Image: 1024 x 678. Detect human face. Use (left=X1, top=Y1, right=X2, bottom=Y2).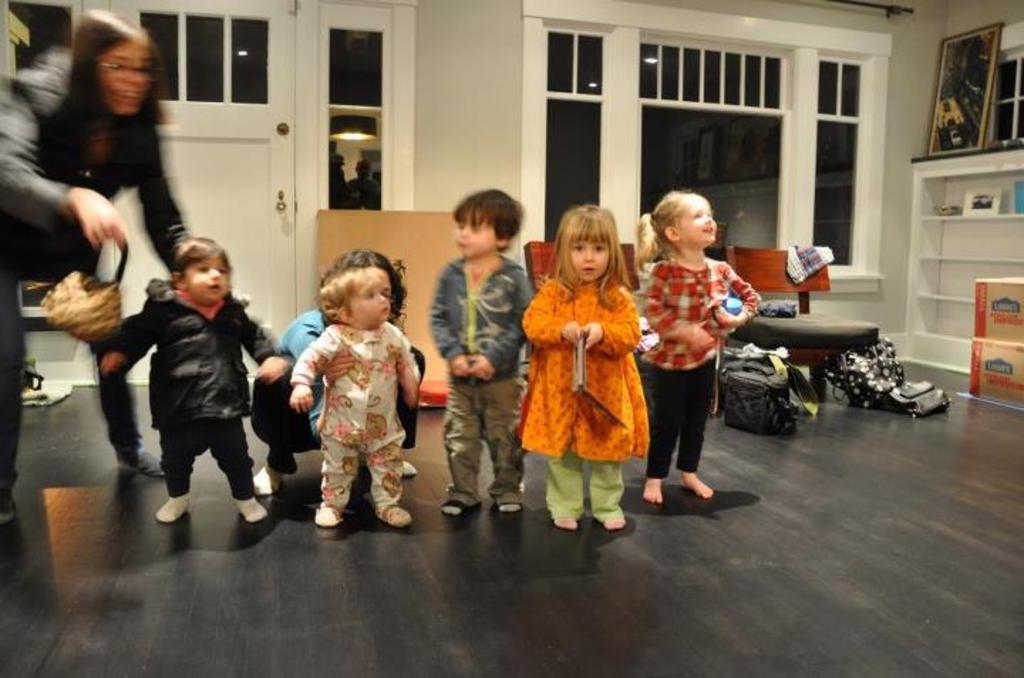
(left=454, top=222, right=495, bottom=257).
